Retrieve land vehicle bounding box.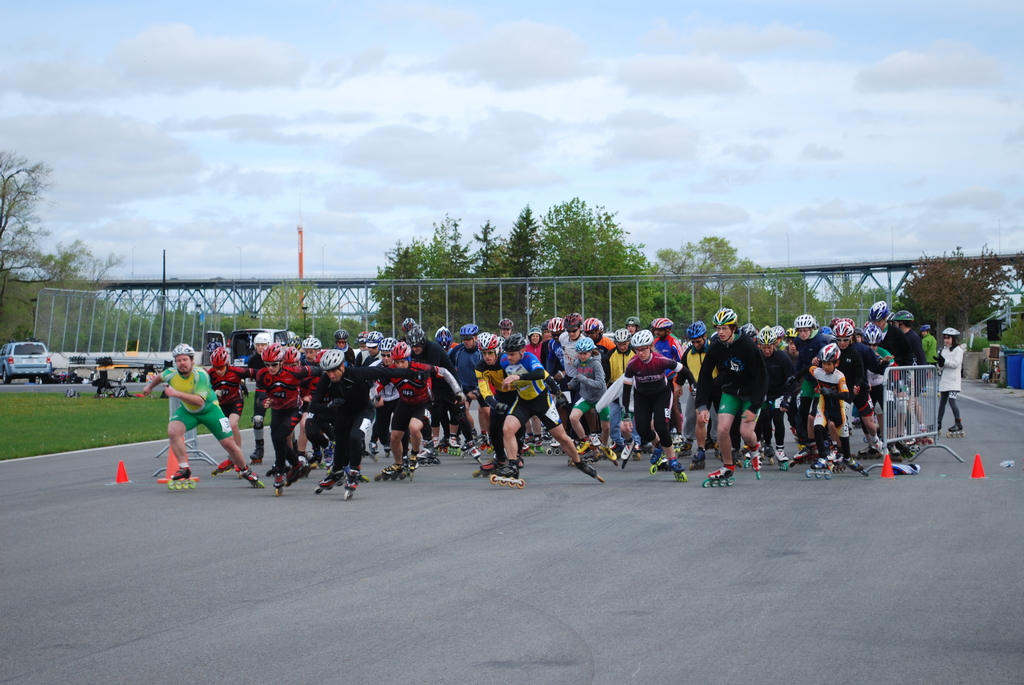
Bounding box: {"x1": 200, "y1": 326, "x2": 302, "y2": 368}.
